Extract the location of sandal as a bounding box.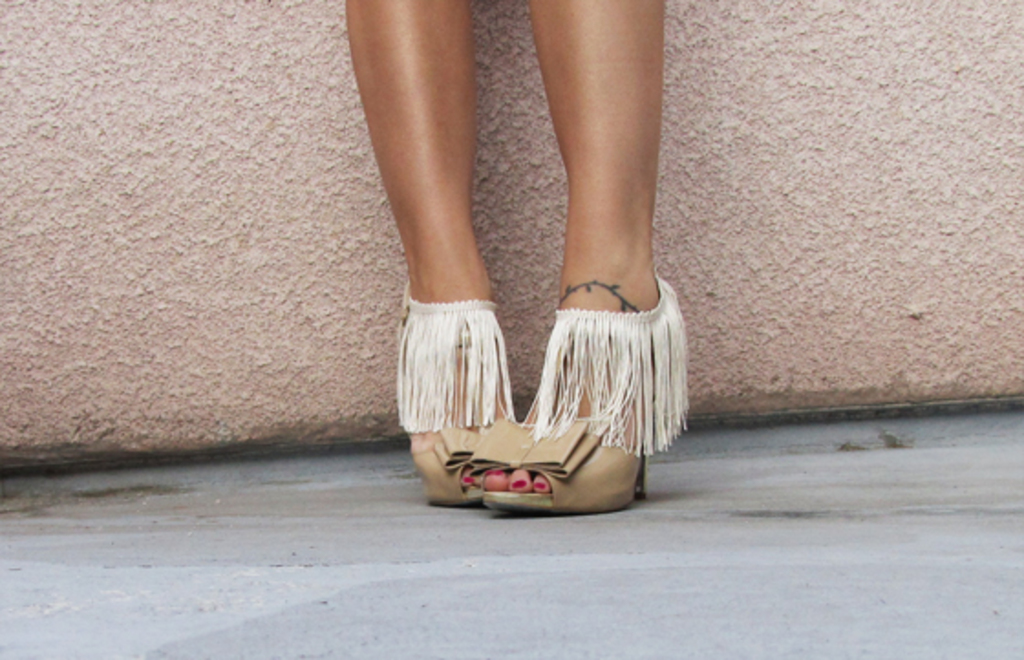
box=[399, 276, 516, 505].
